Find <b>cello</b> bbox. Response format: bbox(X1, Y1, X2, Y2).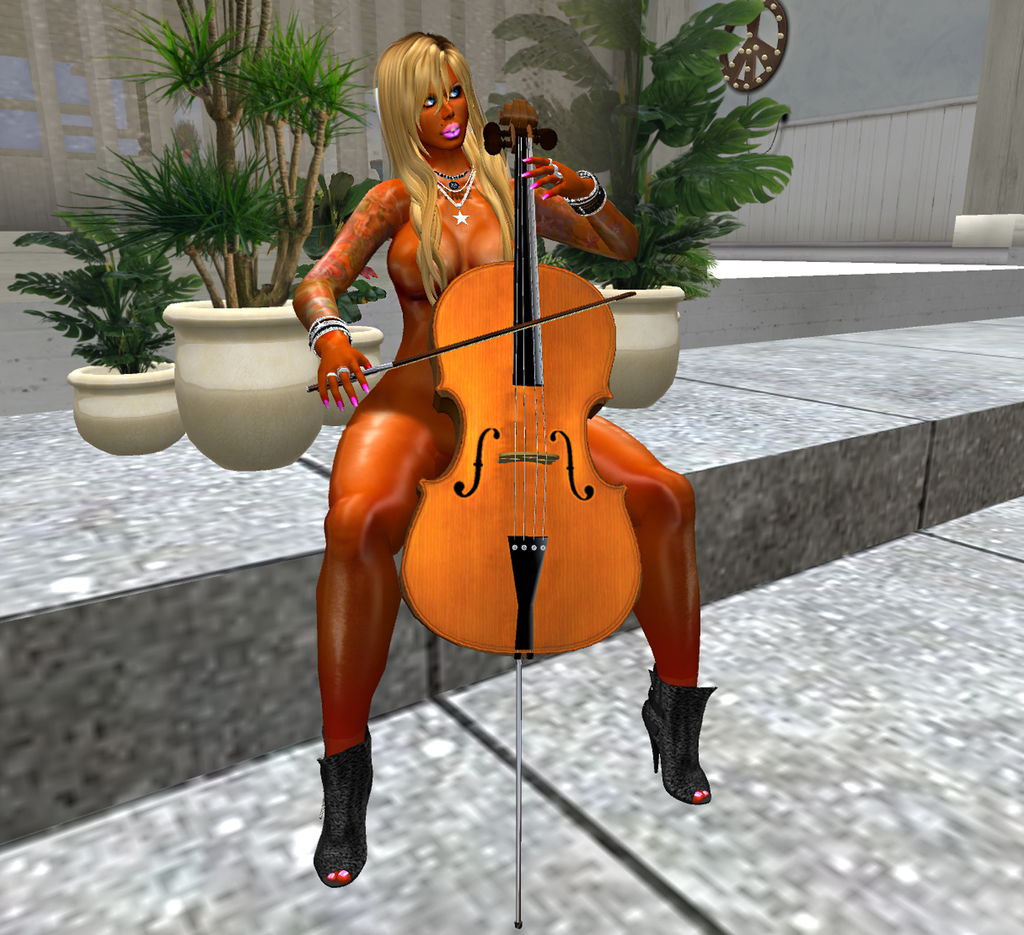
bbox(306, 97, 633, 934).
